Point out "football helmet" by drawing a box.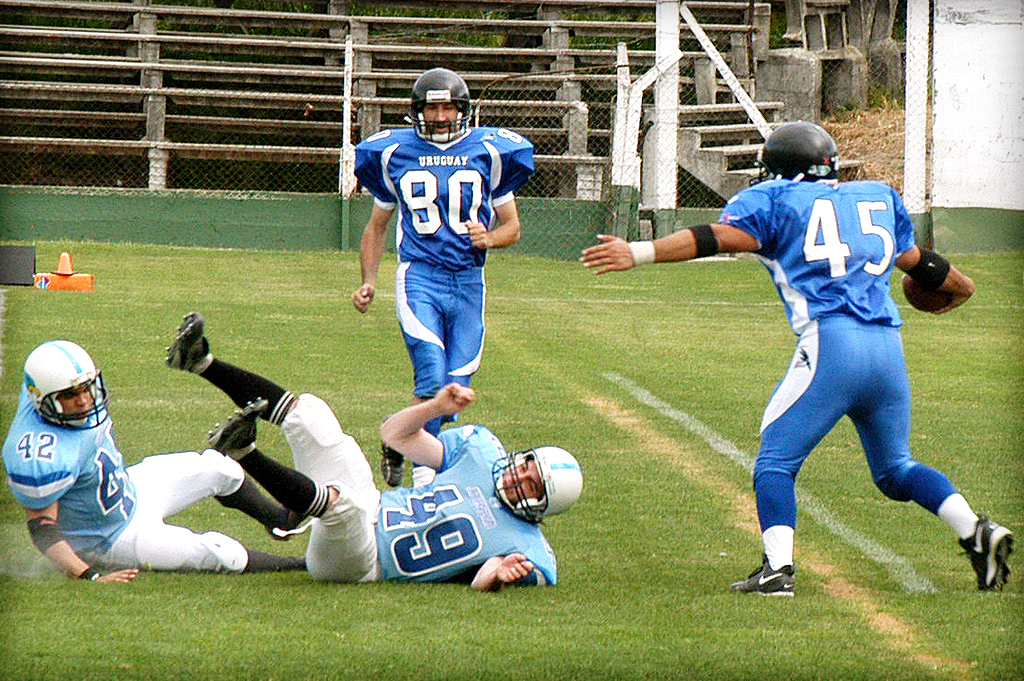
box(404, 68, 472, 148).
